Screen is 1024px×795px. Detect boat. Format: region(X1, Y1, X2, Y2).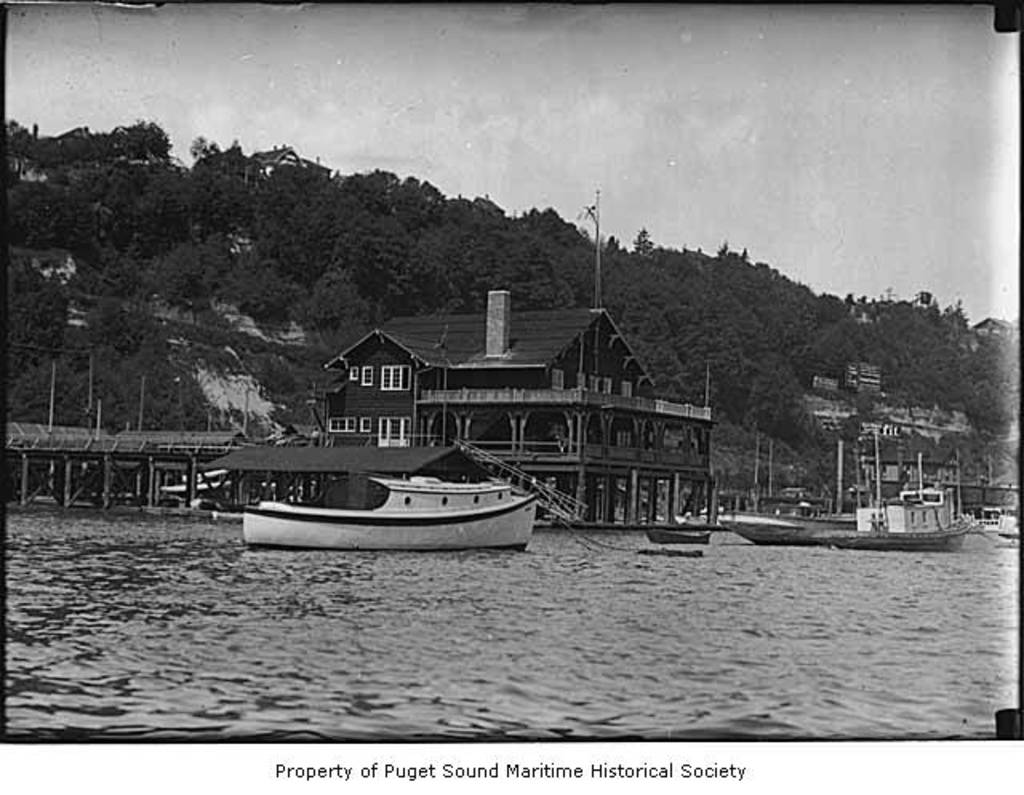
region(699, 453, 987, 552).
